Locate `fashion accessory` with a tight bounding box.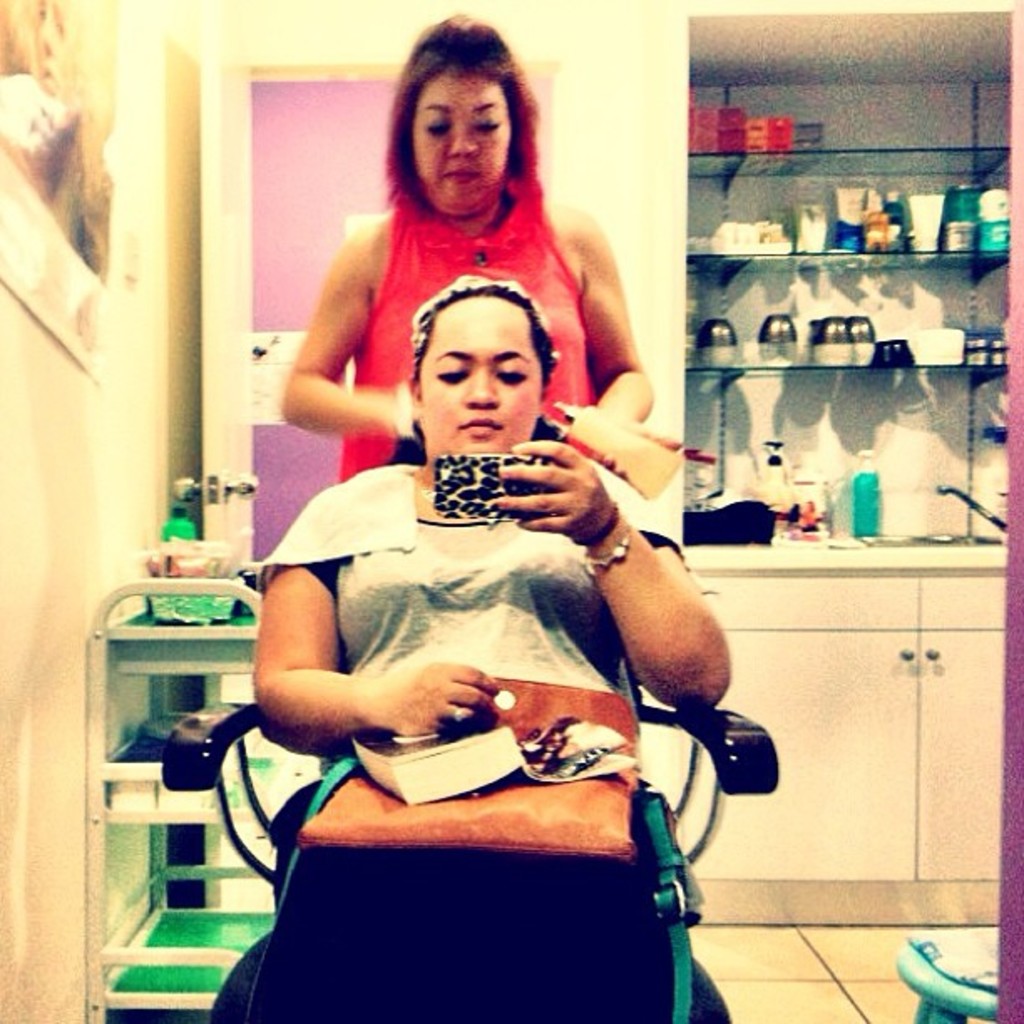
bbox=(448, 704, 467, 724).
